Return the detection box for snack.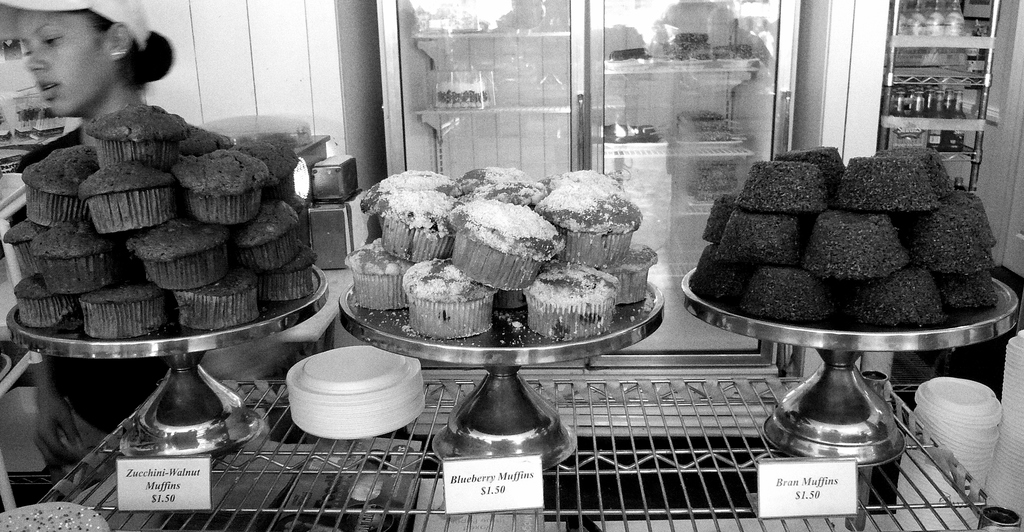
{"x1": 716, "y1": 206, "x2": 796, "y2": 268}.
